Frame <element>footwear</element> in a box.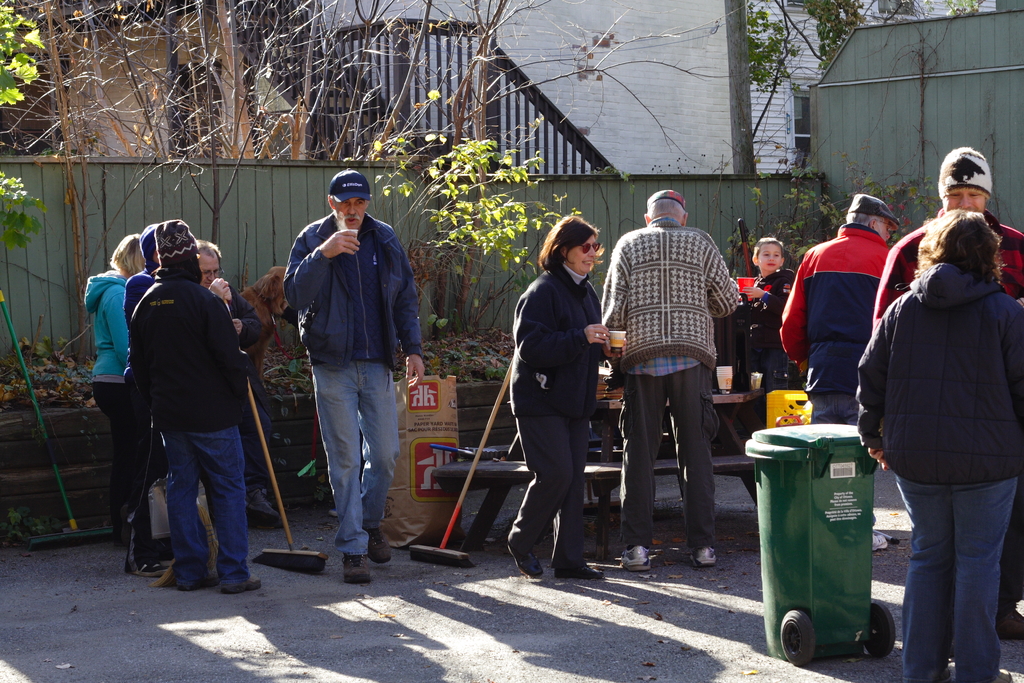
Rect(620, 537, 645, 571).
